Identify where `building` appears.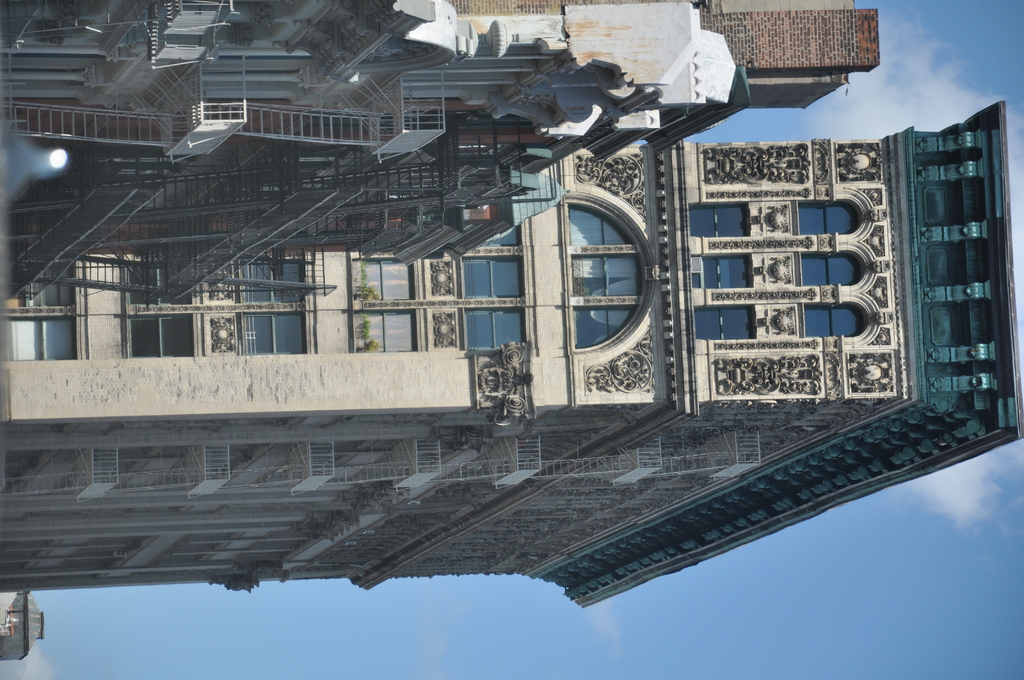
Appears at l=0, t=100, r=1023, b=614.
